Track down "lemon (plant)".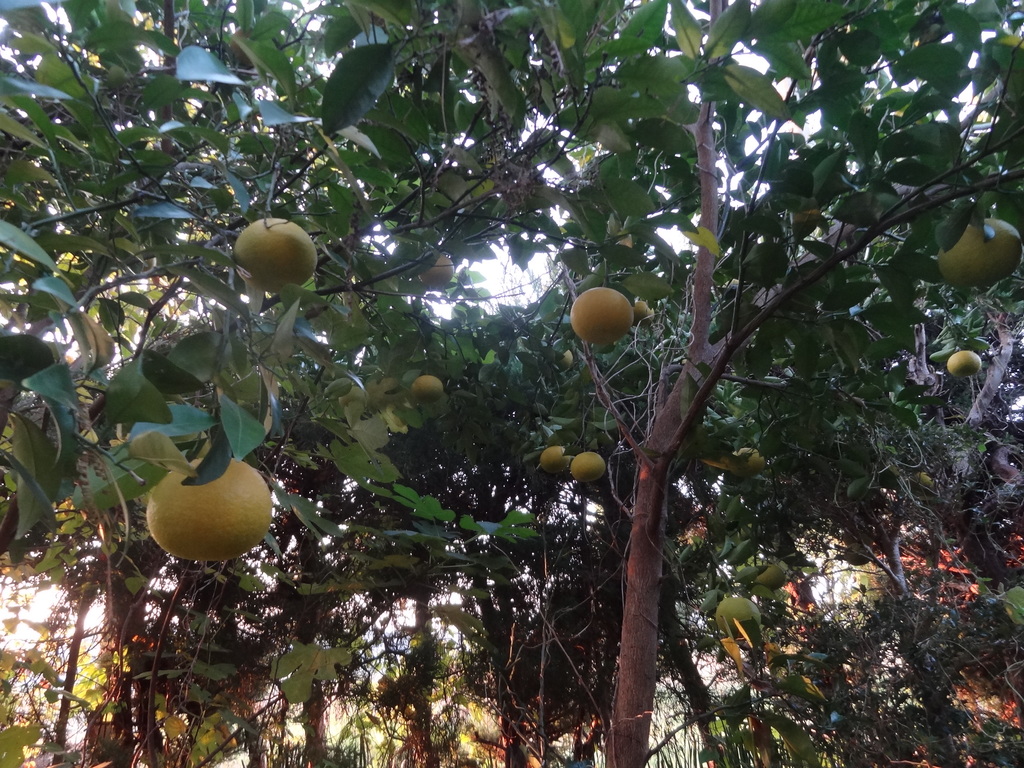
Tracked to [left=532, top=445, right=573, bottom=474].
